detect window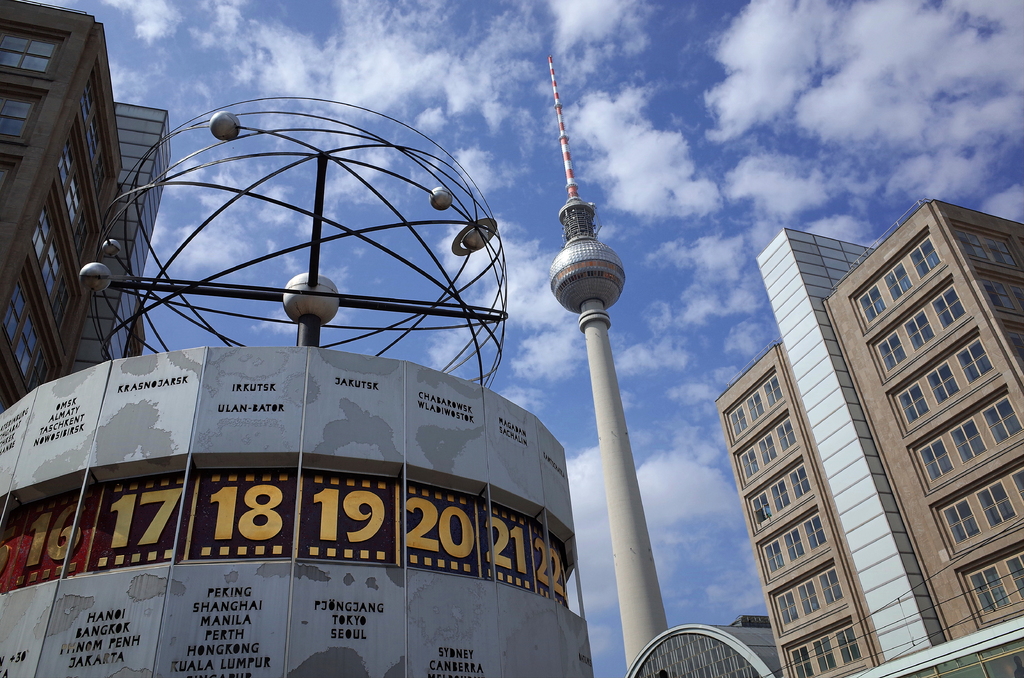
Rect(1003, 325, 1023, 365)
